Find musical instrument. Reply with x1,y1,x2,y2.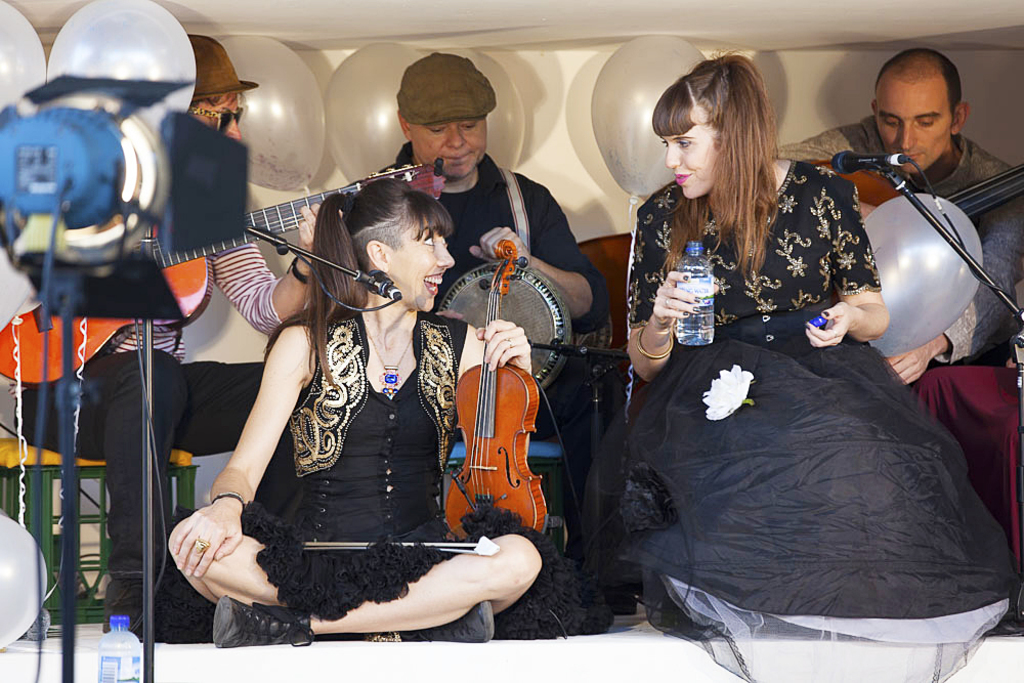
0,145,461,392.
